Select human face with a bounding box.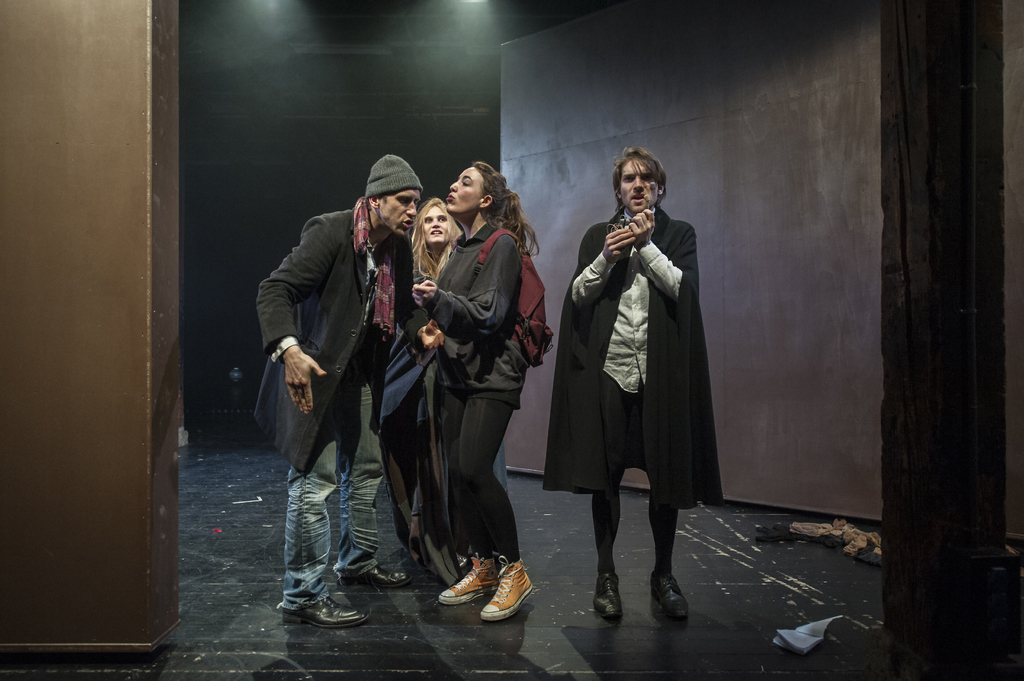
locate(420, 205, 449, 243).
